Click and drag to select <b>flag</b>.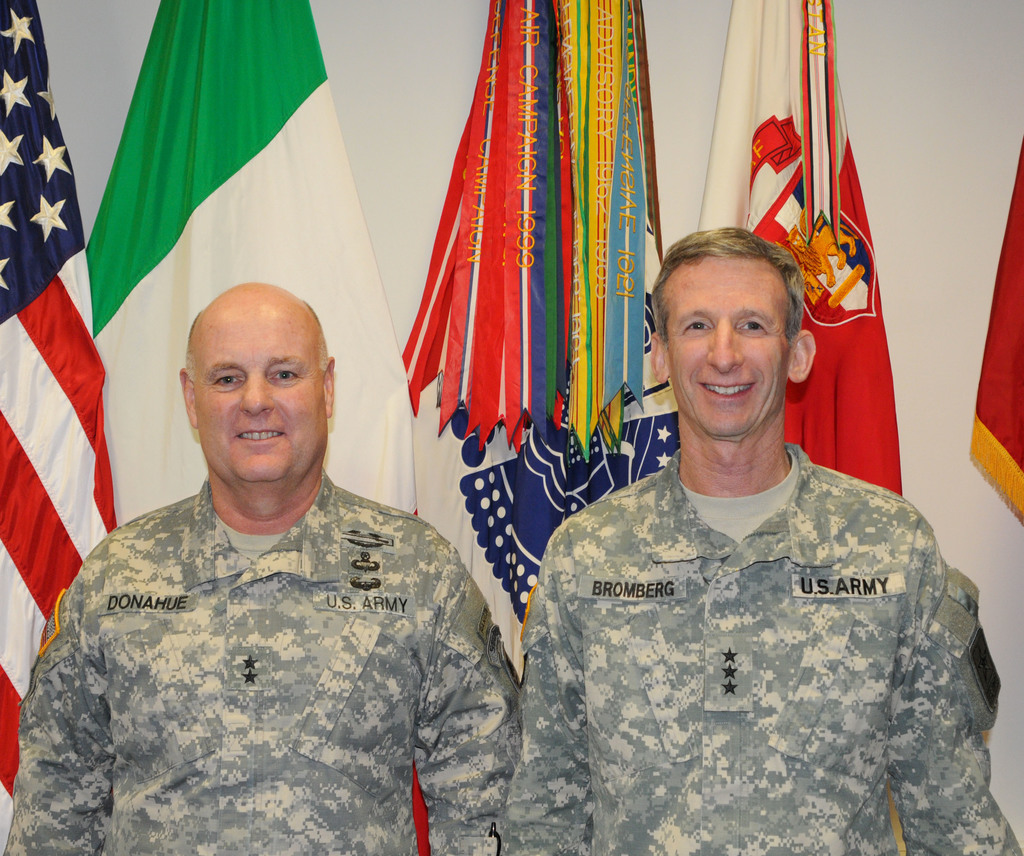
Selection: [x1=384, y1=0, x2=669, y2=690].
